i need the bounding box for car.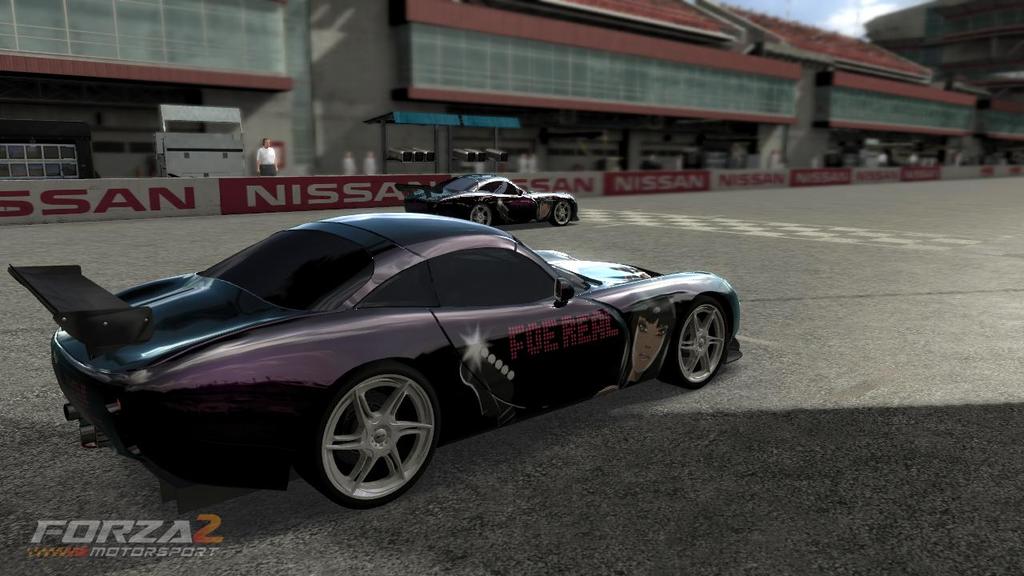
Here it is: pyautogui.locateOnScreen(403, 171, 578, 224).
